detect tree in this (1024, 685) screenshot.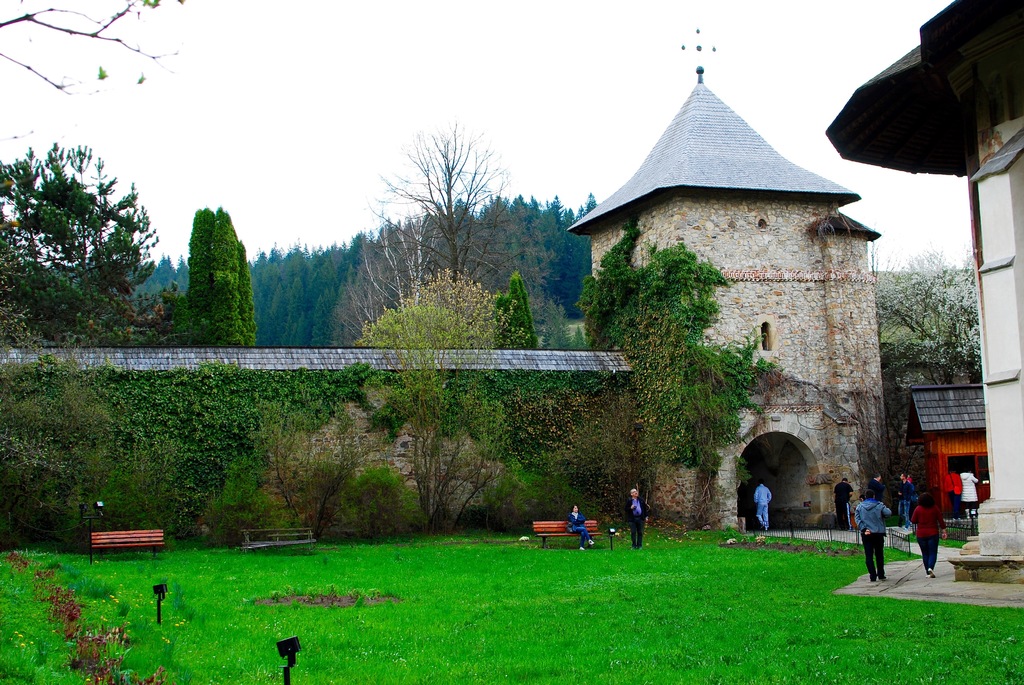
Detection: crop(159, 185, 247, 345).
